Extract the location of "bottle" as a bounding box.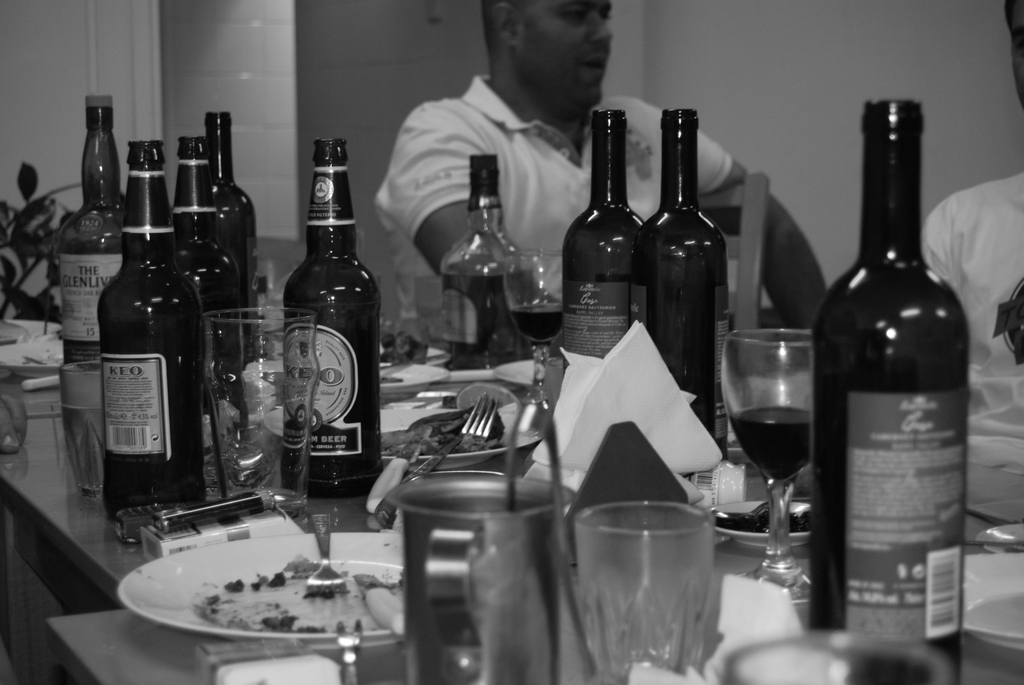
(left=199, top=109, right=262, bottom=325).
